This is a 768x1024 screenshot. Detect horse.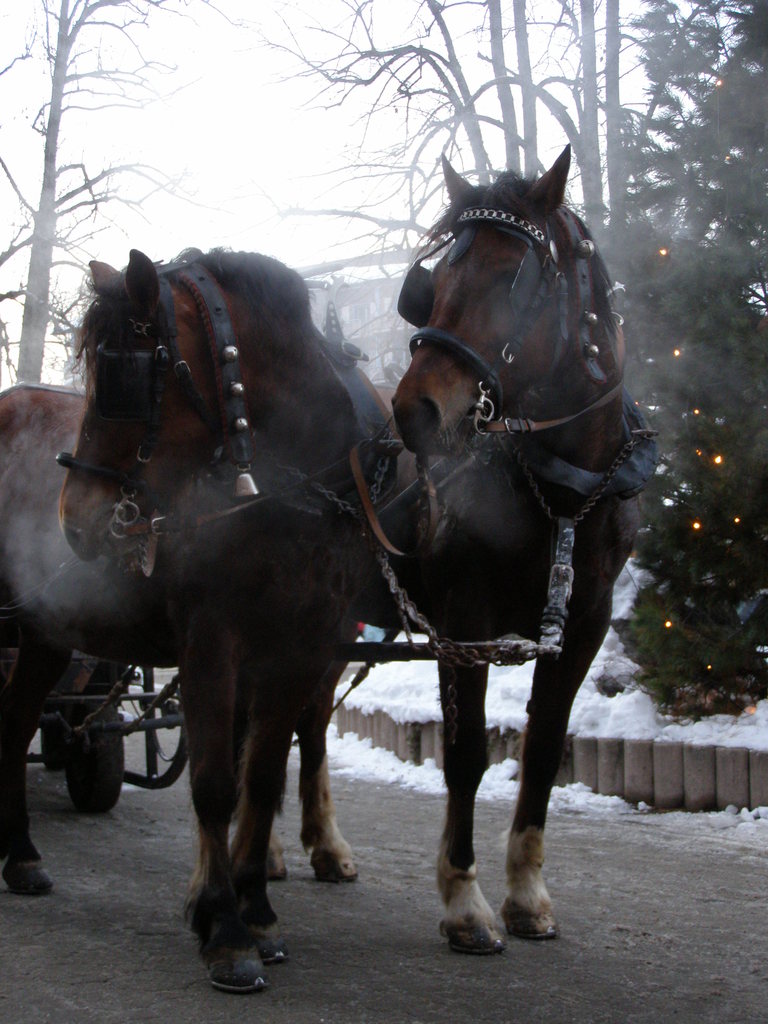
[0,248,396,996].
